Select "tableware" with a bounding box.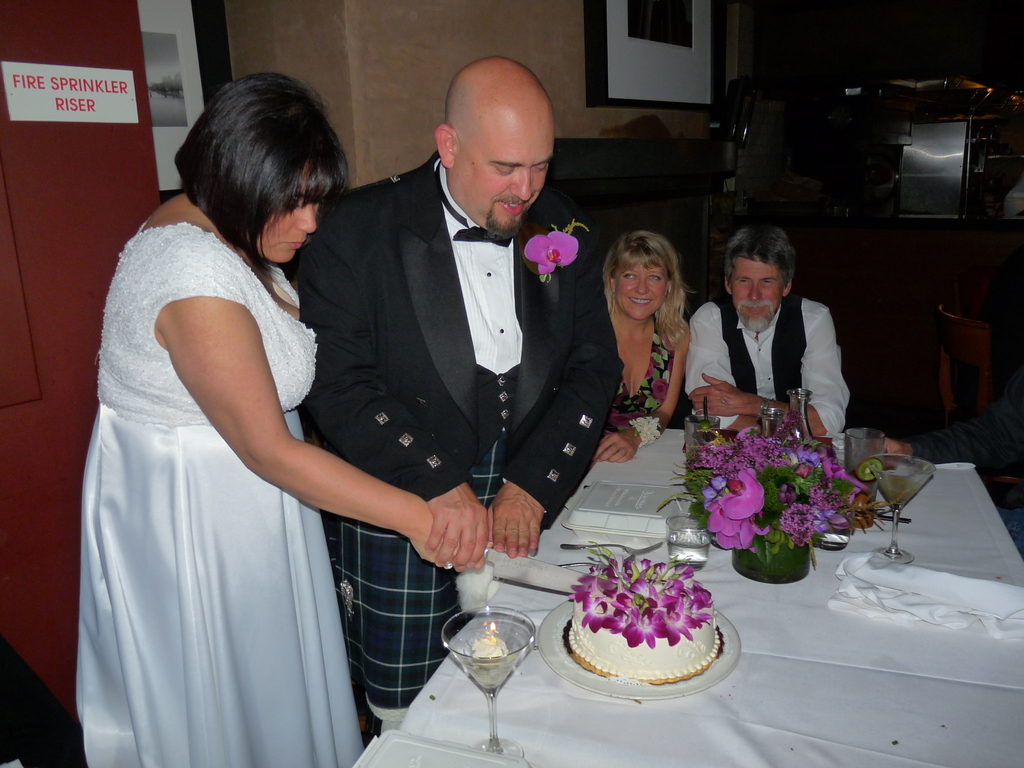
x1=441, y1=605, x2=540, y2=755.
